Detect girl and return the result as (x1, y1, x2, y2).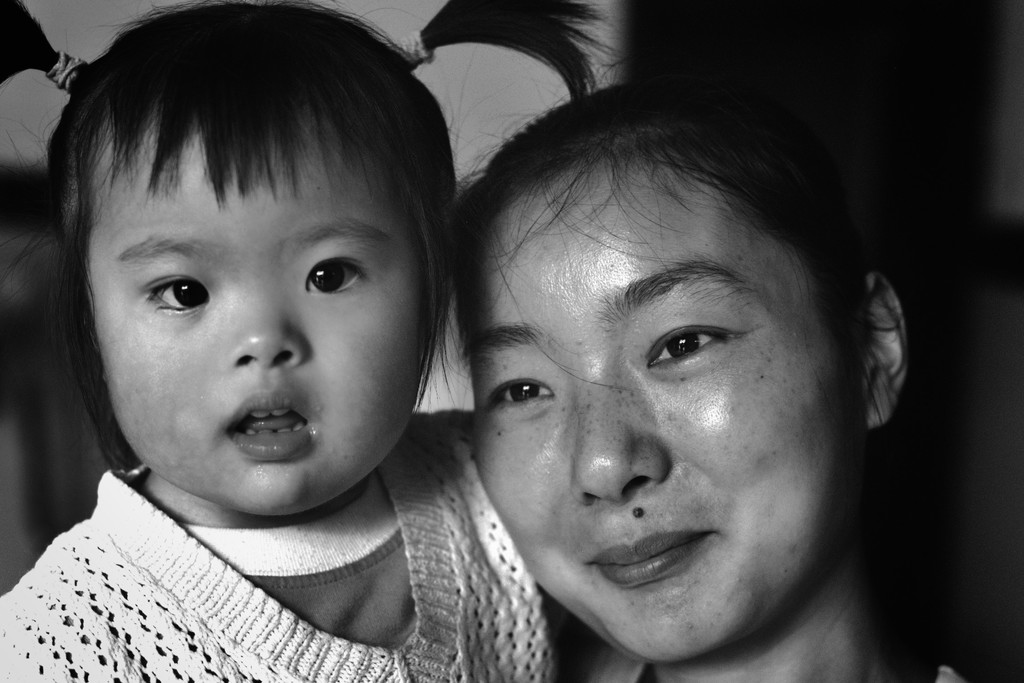
(0, 0, 617, 682).
